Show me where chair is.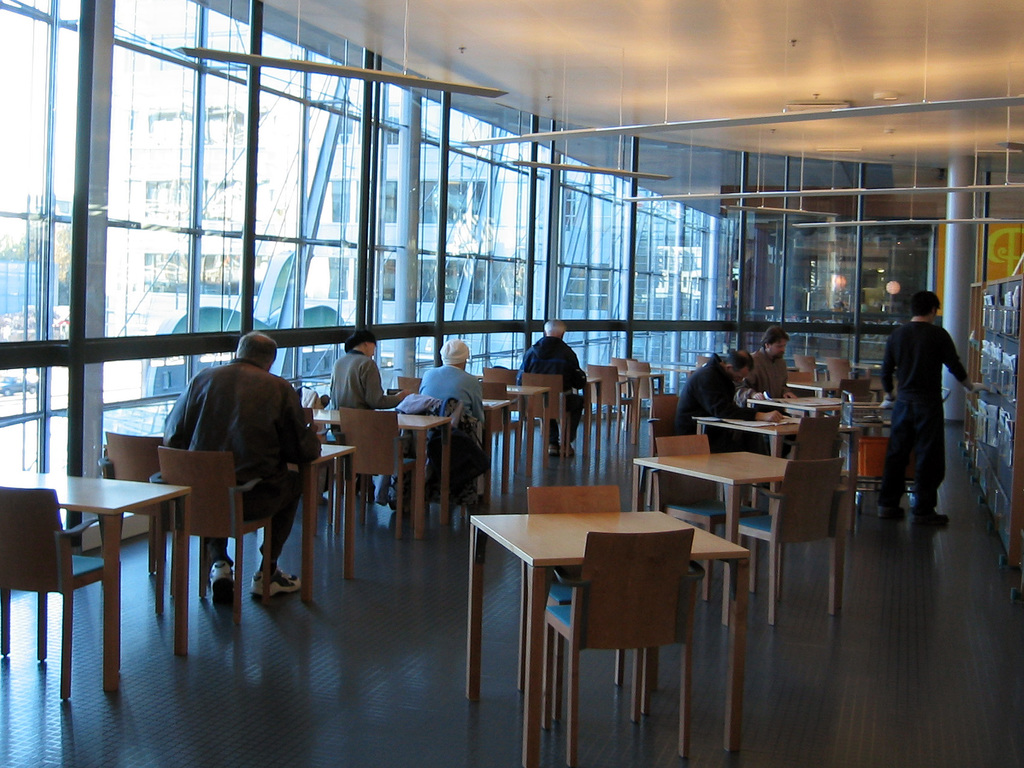
chair is at [99, 424, 168, 577].
